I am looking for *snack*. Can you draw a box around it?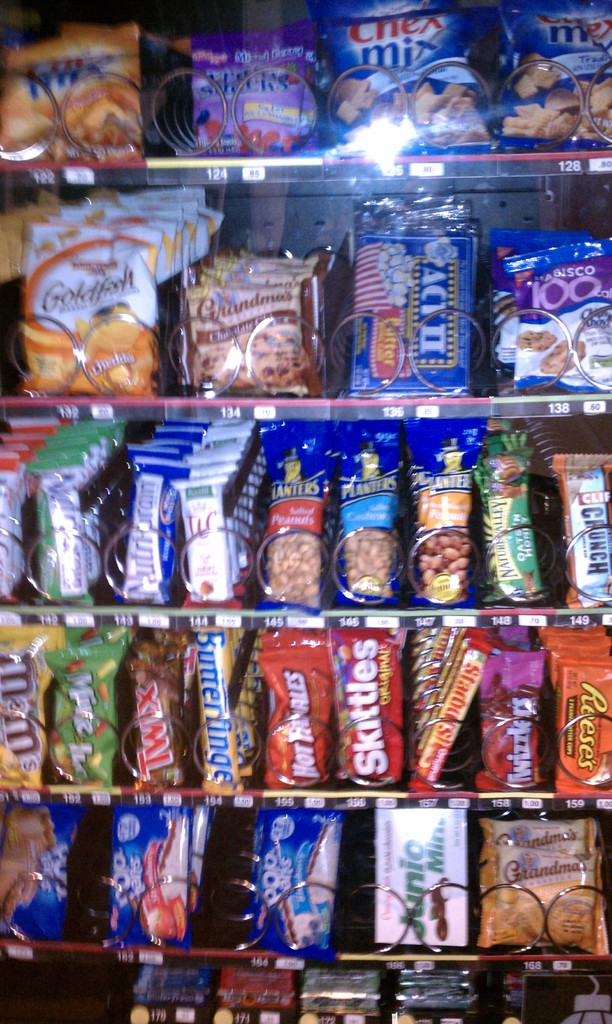
Sure, the bounding box is x1=0, y1=801, x2=85, y2=935.
